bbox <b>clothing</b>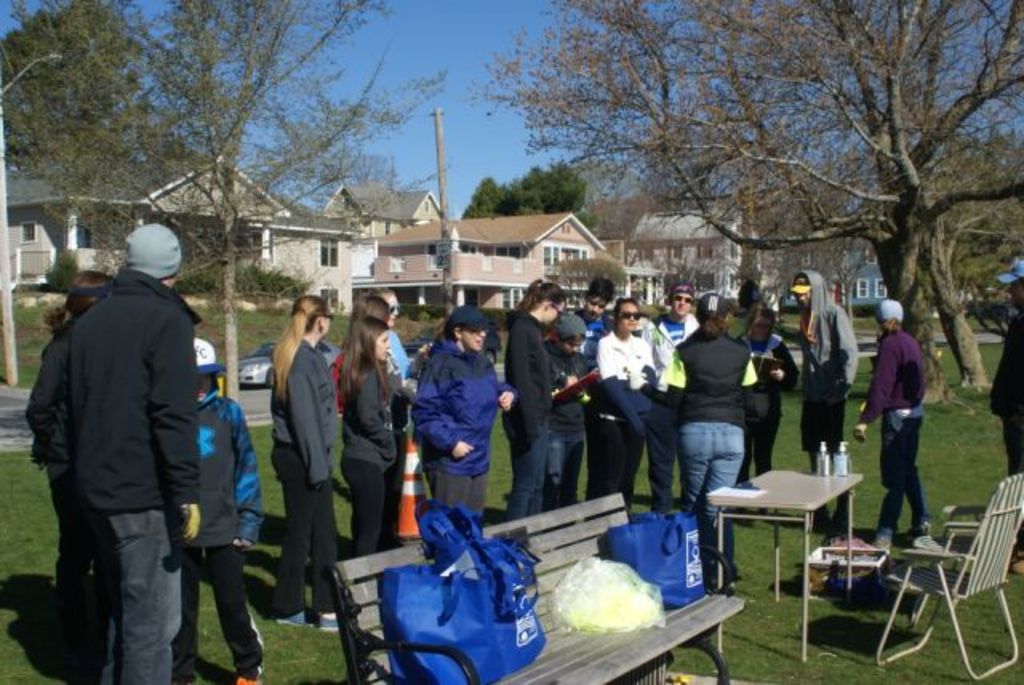
detection(656, 307, 696, 515)
